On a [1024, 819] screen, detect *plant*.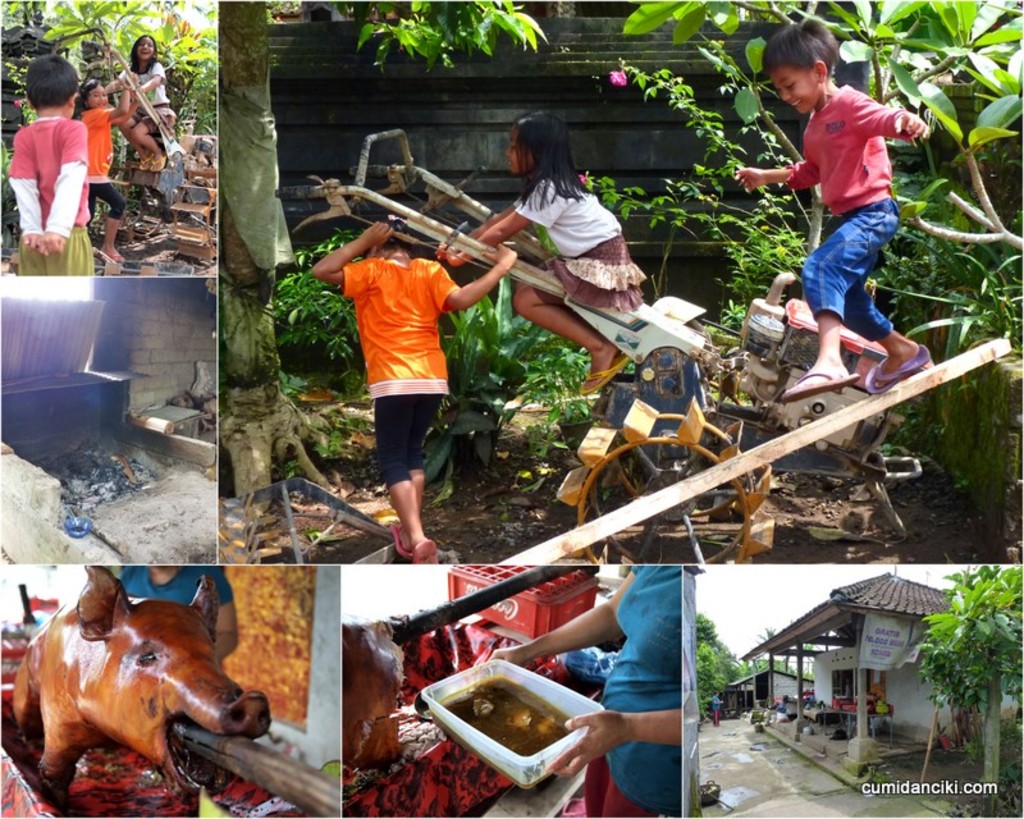
317:426:346:461.
